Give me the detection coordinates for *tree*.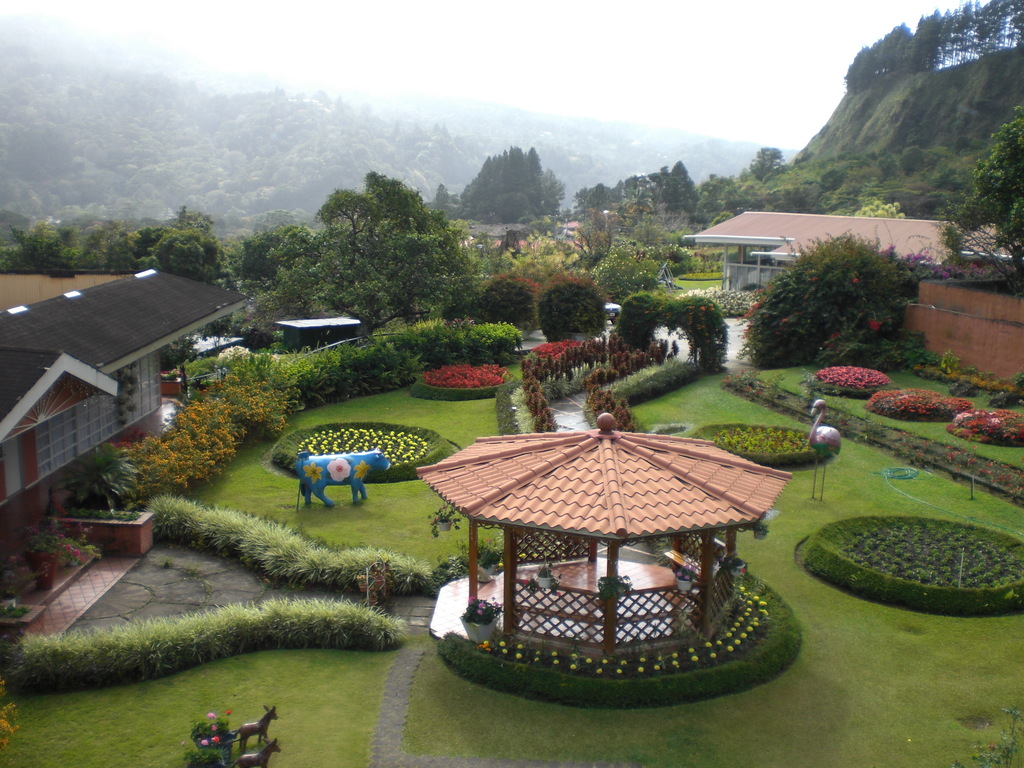
region(665, 291, 719, 362).
